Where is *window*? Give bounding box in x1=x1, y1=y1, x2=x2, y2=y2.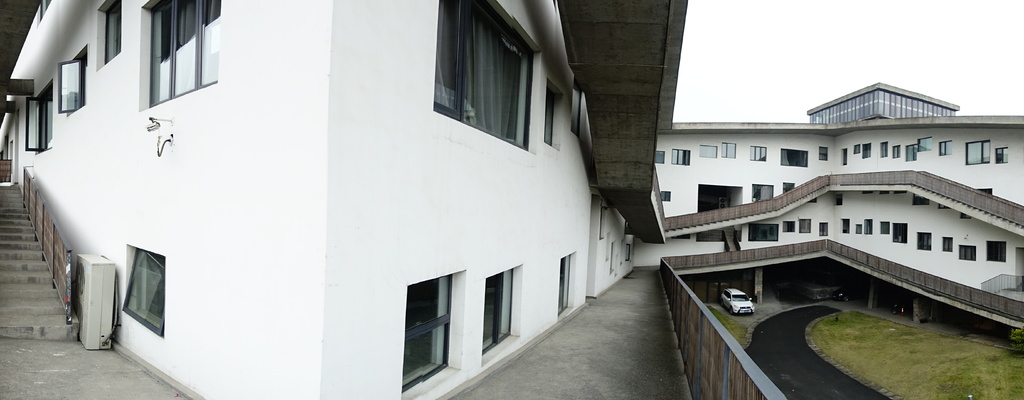
x1=940, y1=140, x2=953, y2=155.
